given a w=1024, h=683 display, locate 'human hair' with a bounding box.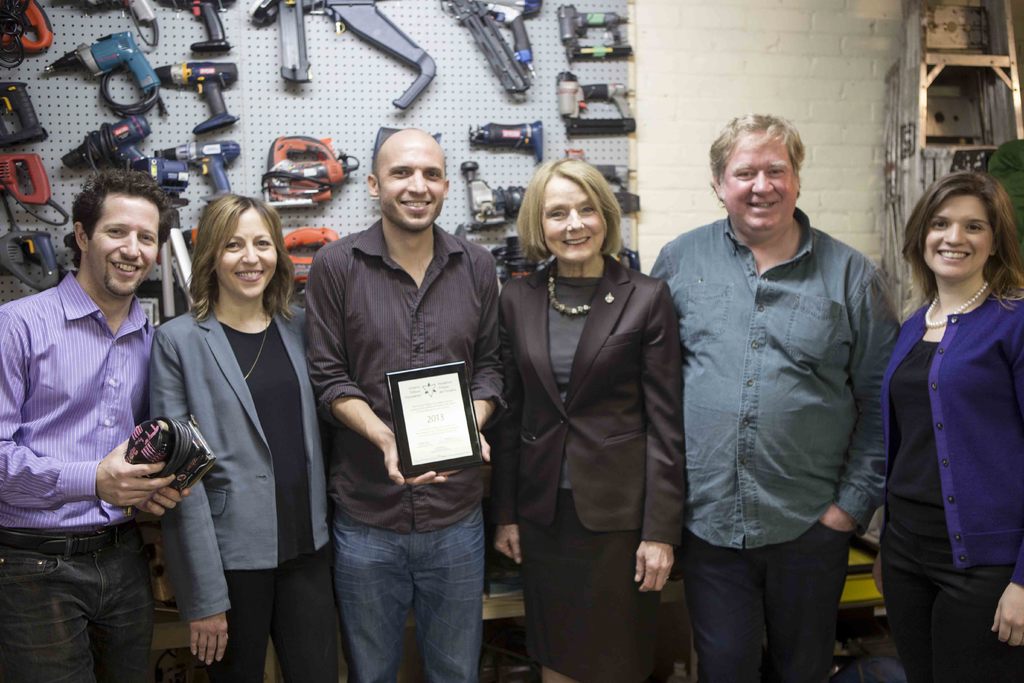
Located: <bbox>186, 188, 301, 339</bbox>.
